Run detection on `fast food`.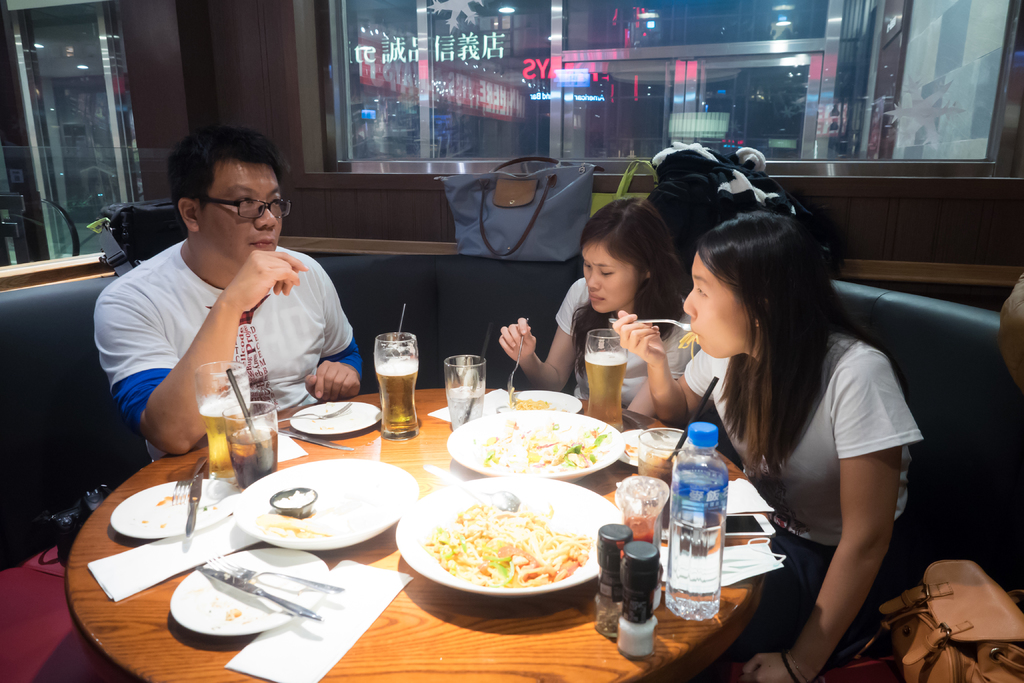
Result: (465,409,605,481).
